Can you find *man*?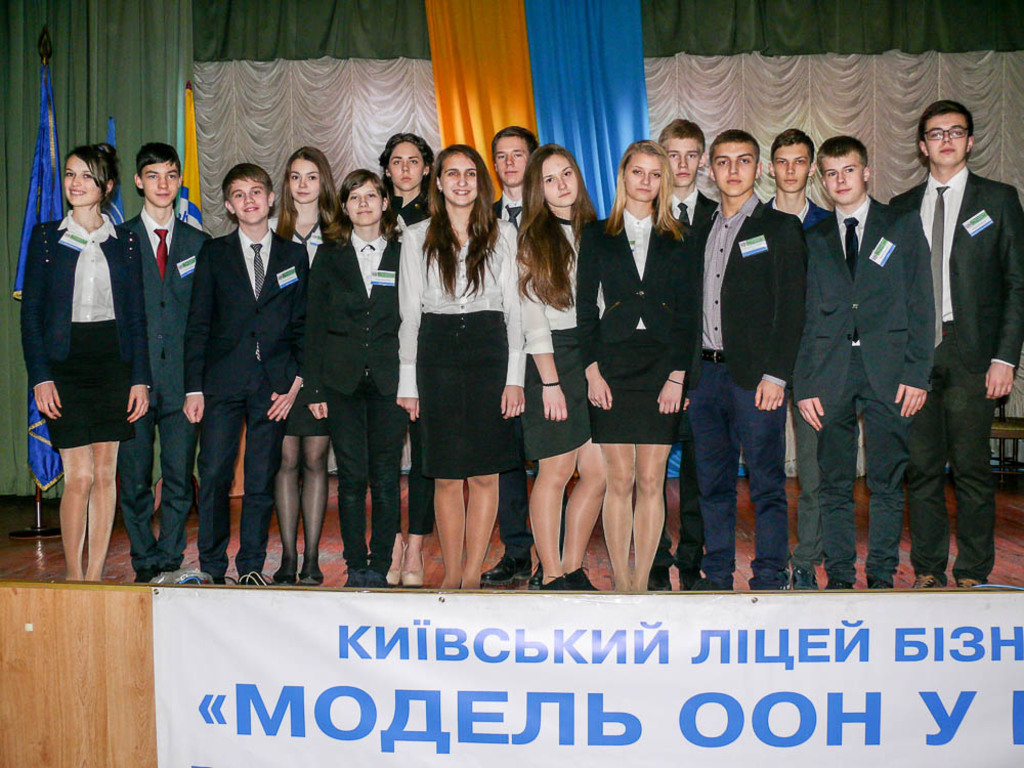
Yes, bounding box: rect(487, 126, 545, 589).
